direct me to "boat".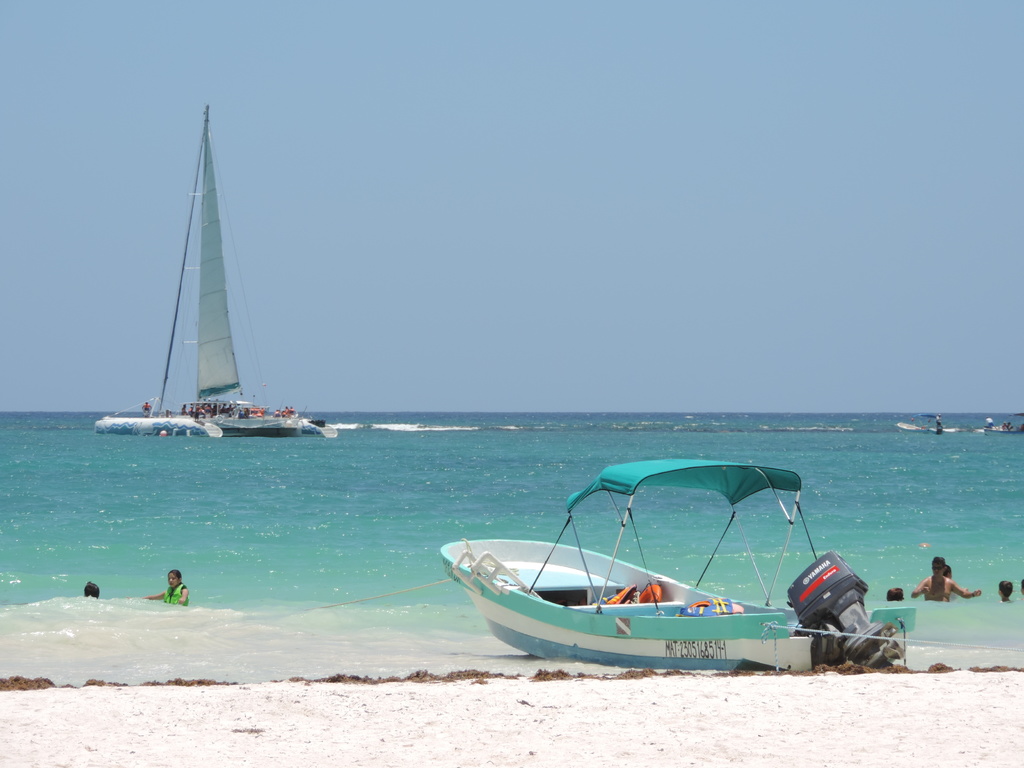
Direction: (x1=897, y1=419, x2=962, y2=437).
